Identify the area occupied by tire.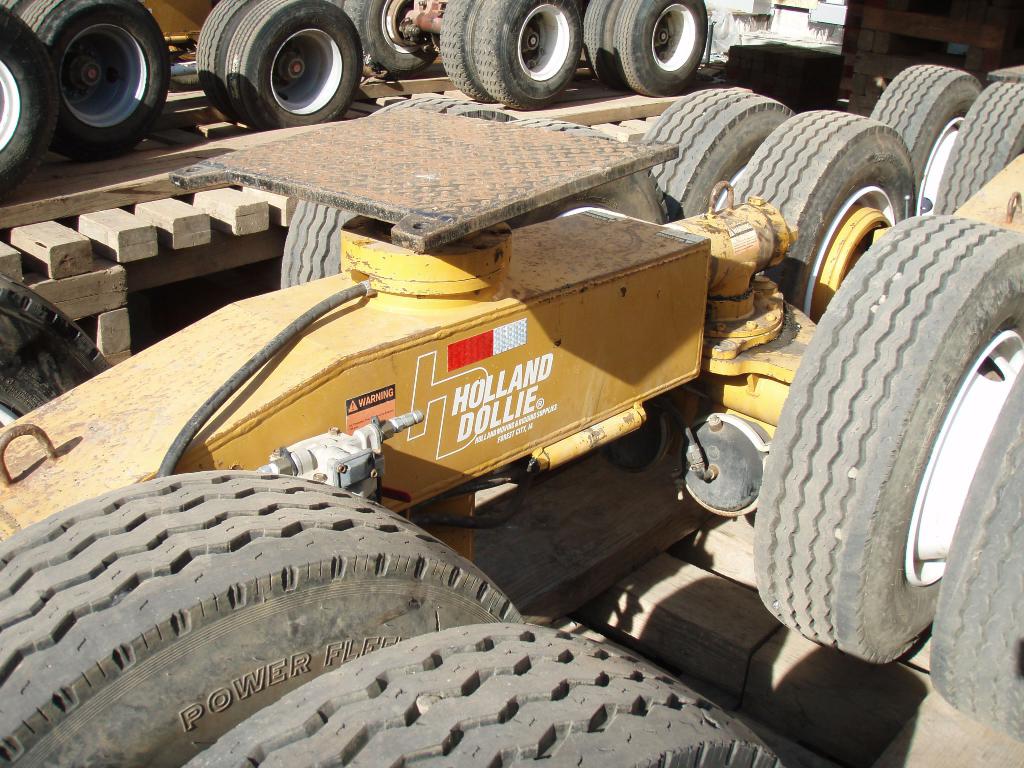
Area: [x1=184, y1=621, x2=787, y2=767].
